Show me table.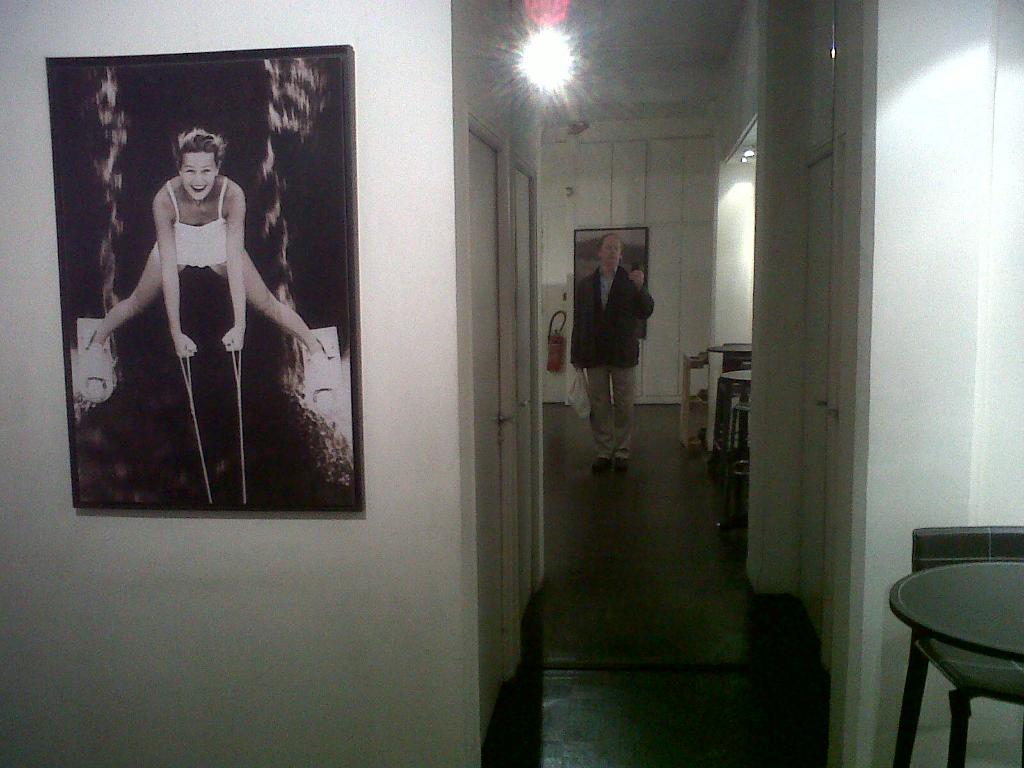
table is here: l=705, t=340, r=752, b=394.
